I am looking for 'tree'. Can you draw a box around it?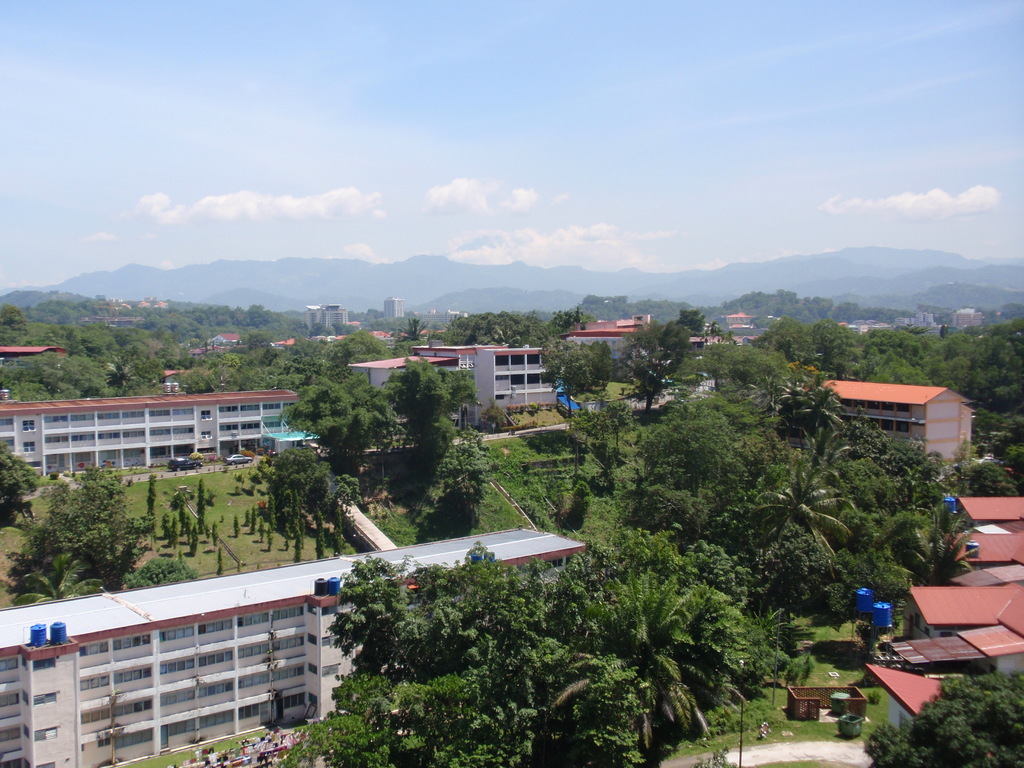
Sure, the bounding box is left=548, top=303, right=591, bottom=332.
